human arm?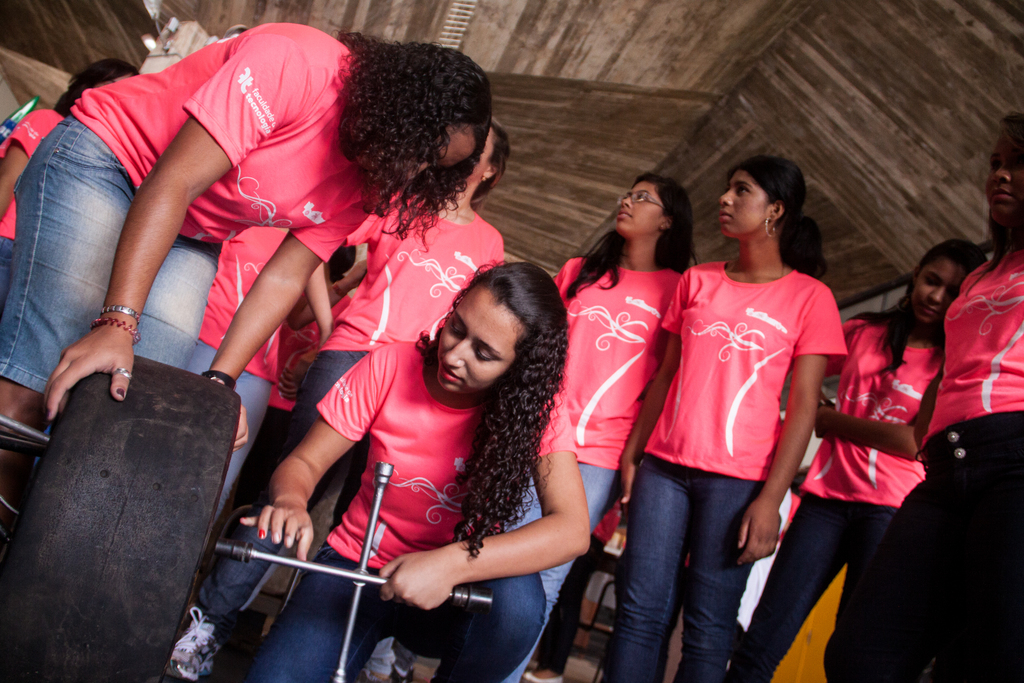
bbox=[293, 176, 411, 353]
